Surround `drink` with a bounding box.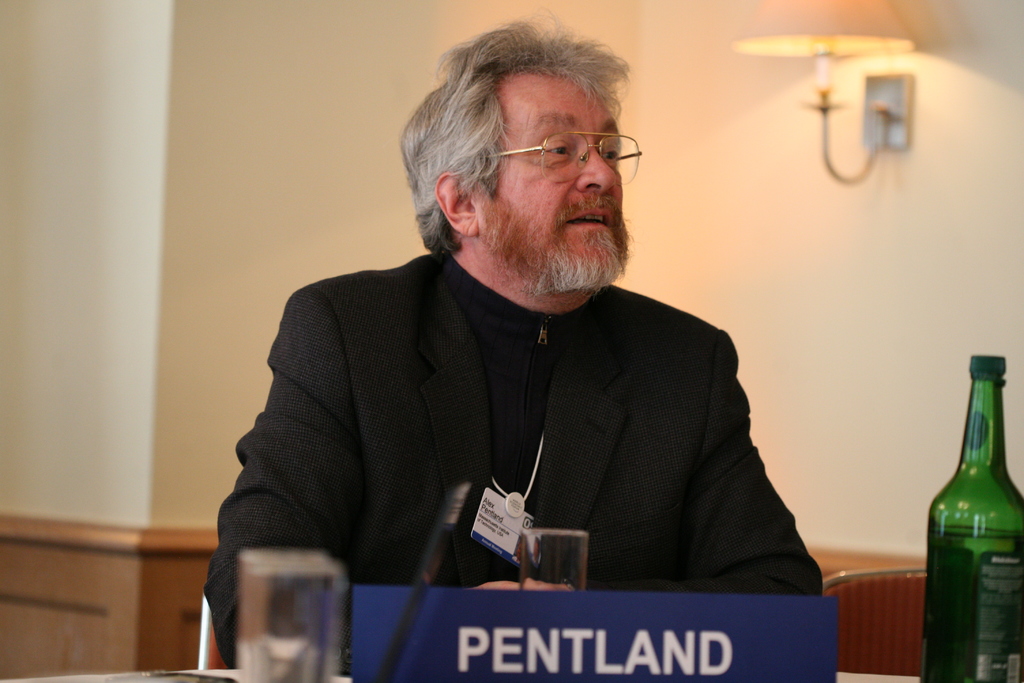
(x1=919, y1=384, x2=1014, y2=672).
